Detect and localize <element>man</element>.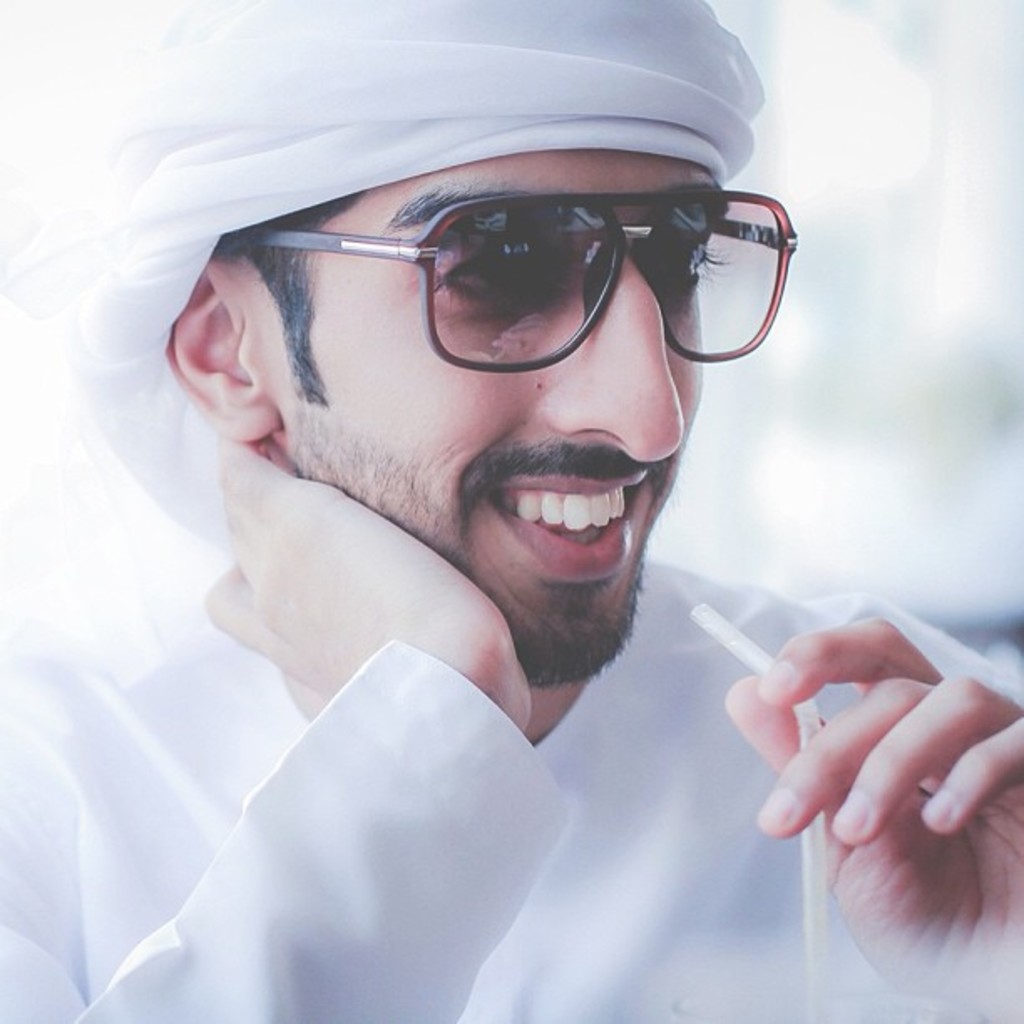
Localized at rect(0, 37, 1023, 1023).
